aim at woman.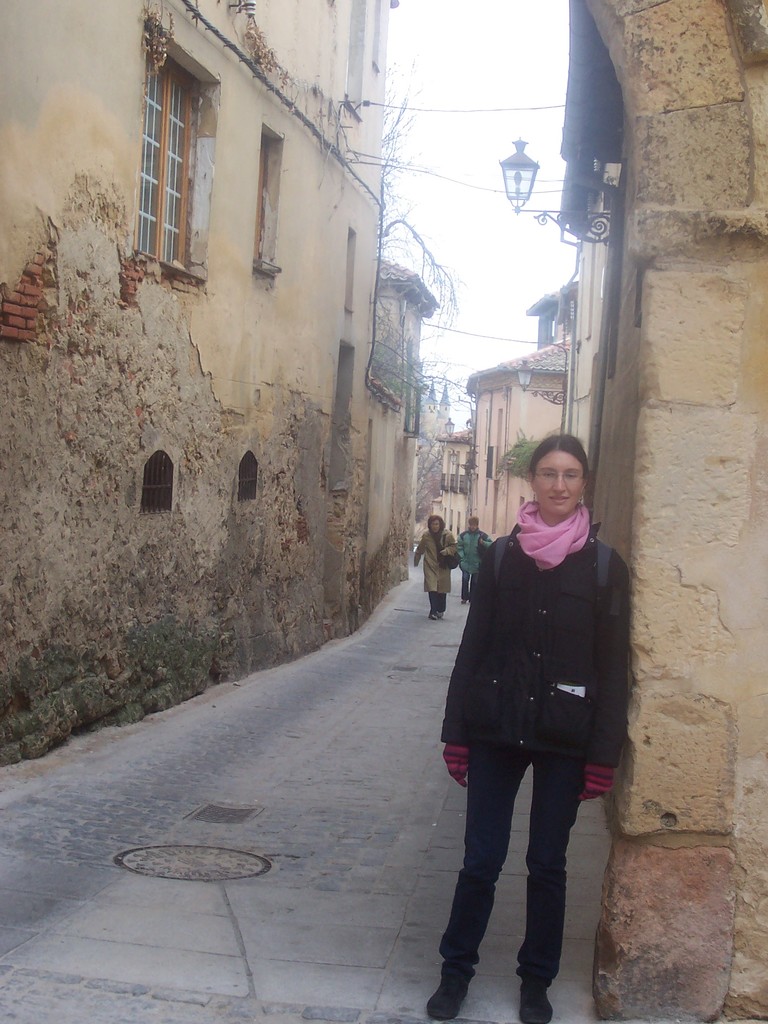
Aimed at {"left": 424, "top": 423, "right": 633, "bottom": 993}.
